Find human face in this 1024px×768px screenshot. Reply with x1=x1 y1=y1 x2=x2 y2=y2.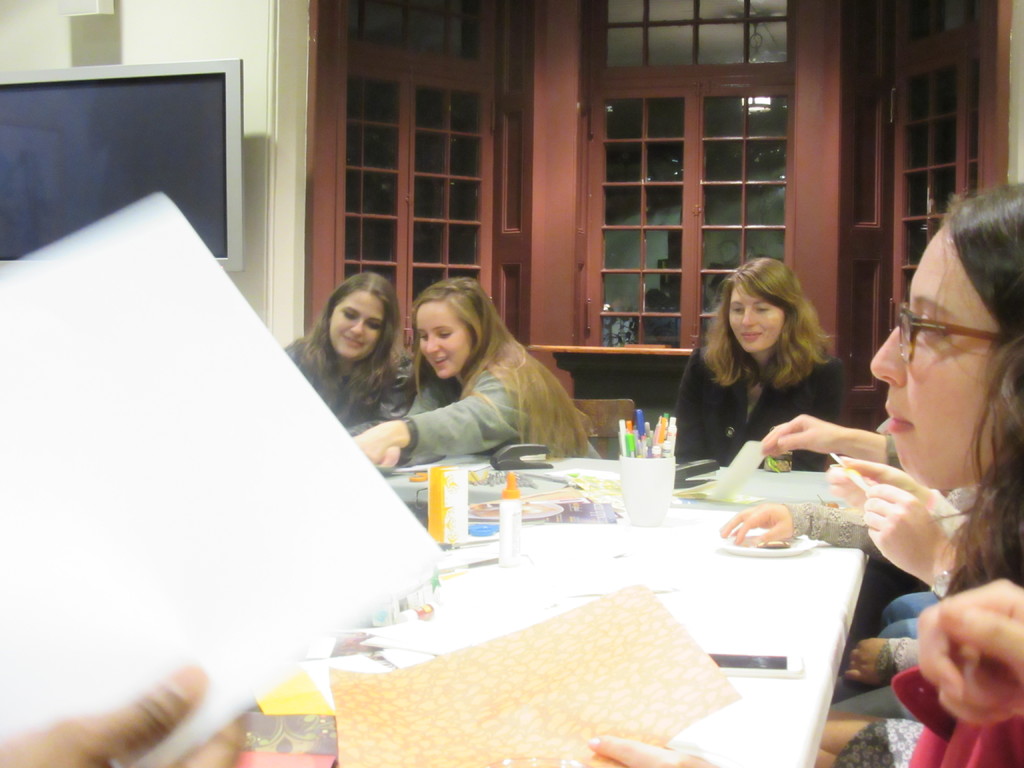
x1=332 y1=294 x2=380 y2=357.
